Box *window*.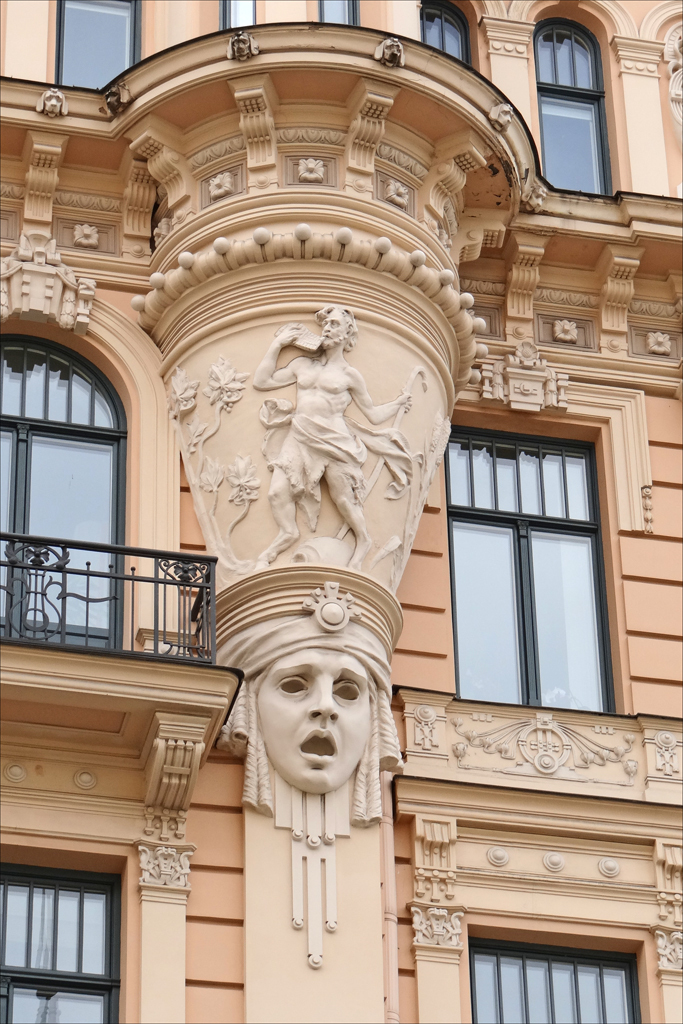
region(0, 313, 142, 656).
